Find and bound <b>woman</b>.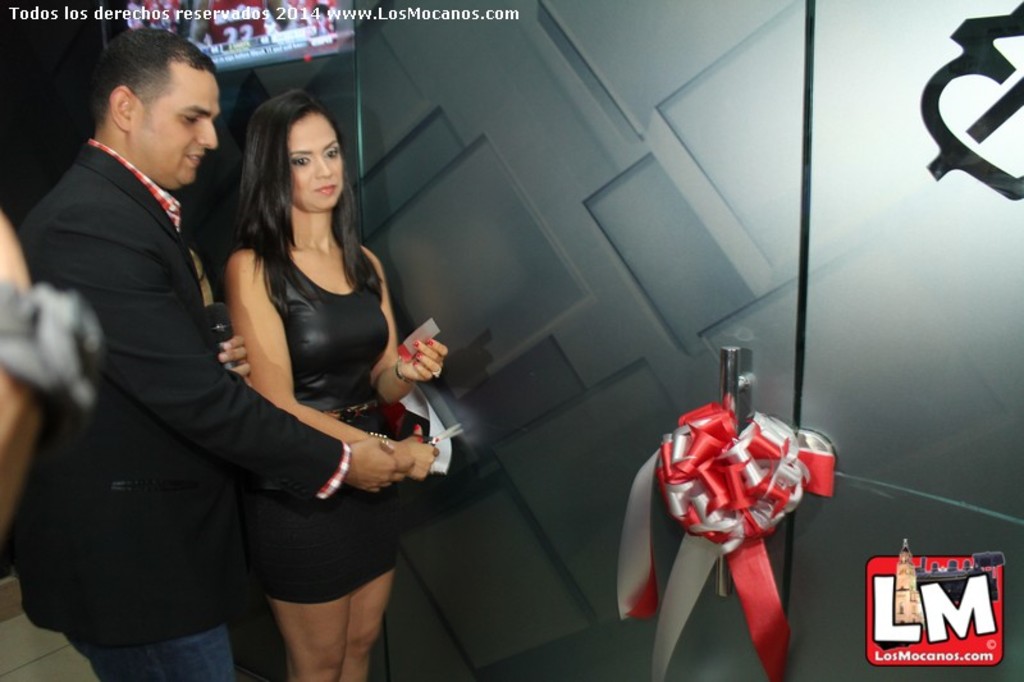
Bound: (192, 84, 434, 681).
